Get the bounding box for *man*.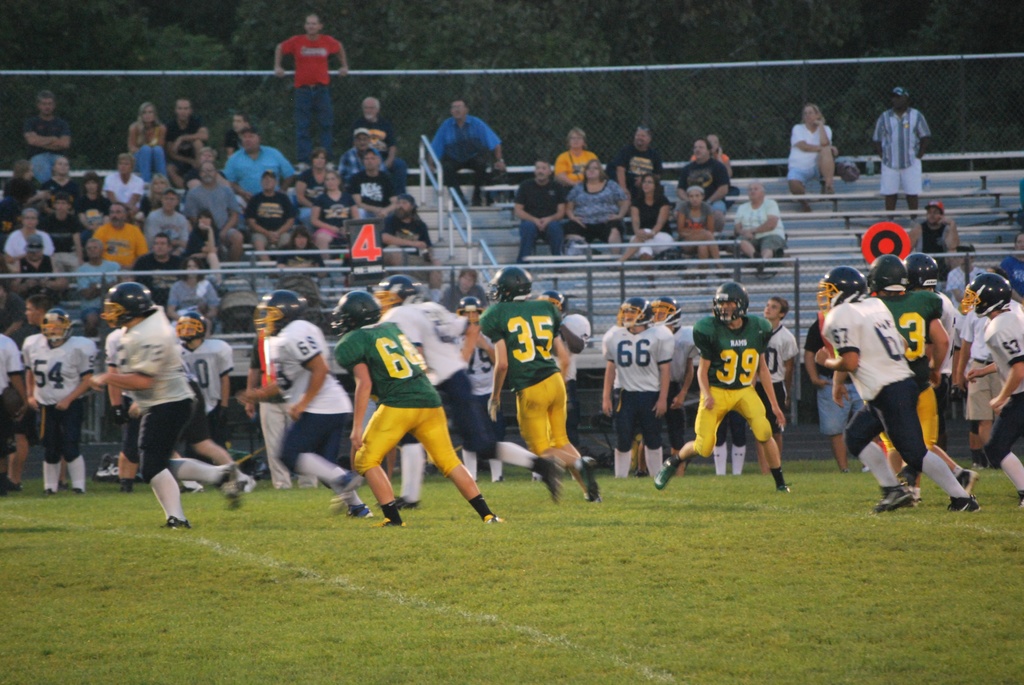
(left=381, top=271, right=553, bottom=505).
